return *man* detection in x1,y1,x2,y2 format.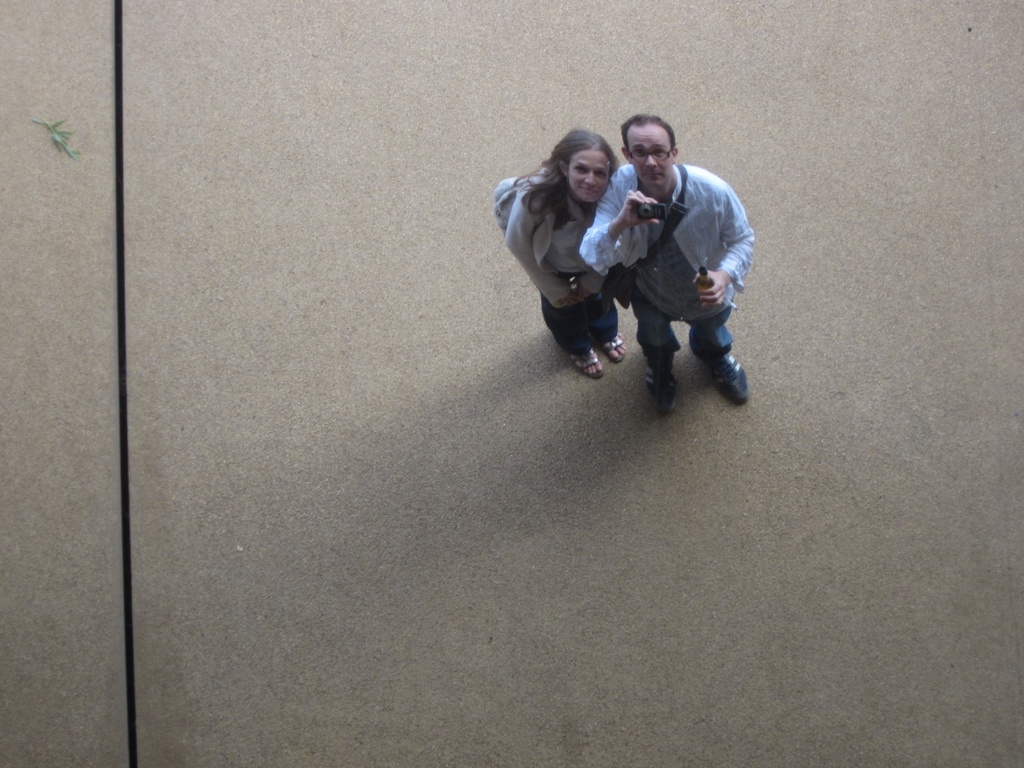
572,119,755,419.
